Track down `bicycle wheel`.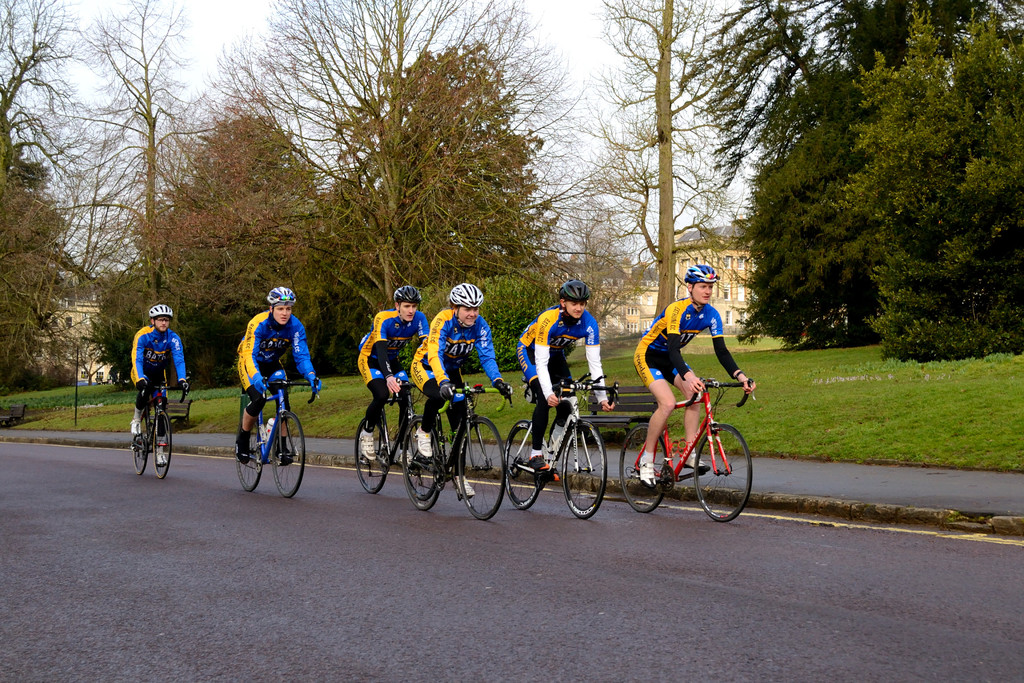
Tracked to [x1=452, y1=414, x2=505, y2=520].
